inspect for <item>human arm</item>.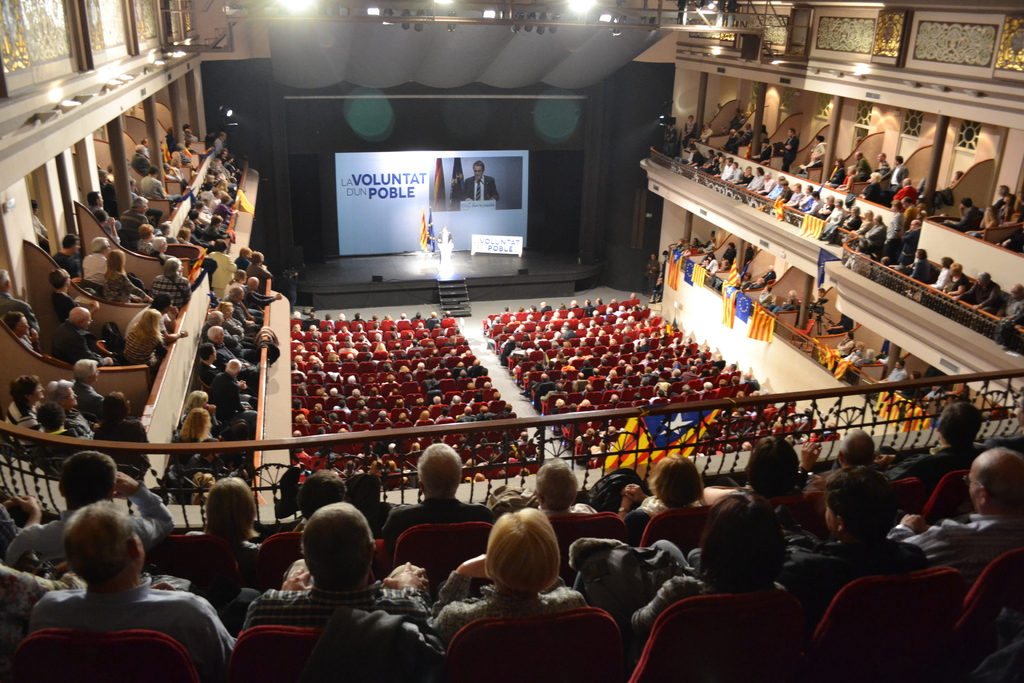
Inspection: region(236, 376, 248, 393).
